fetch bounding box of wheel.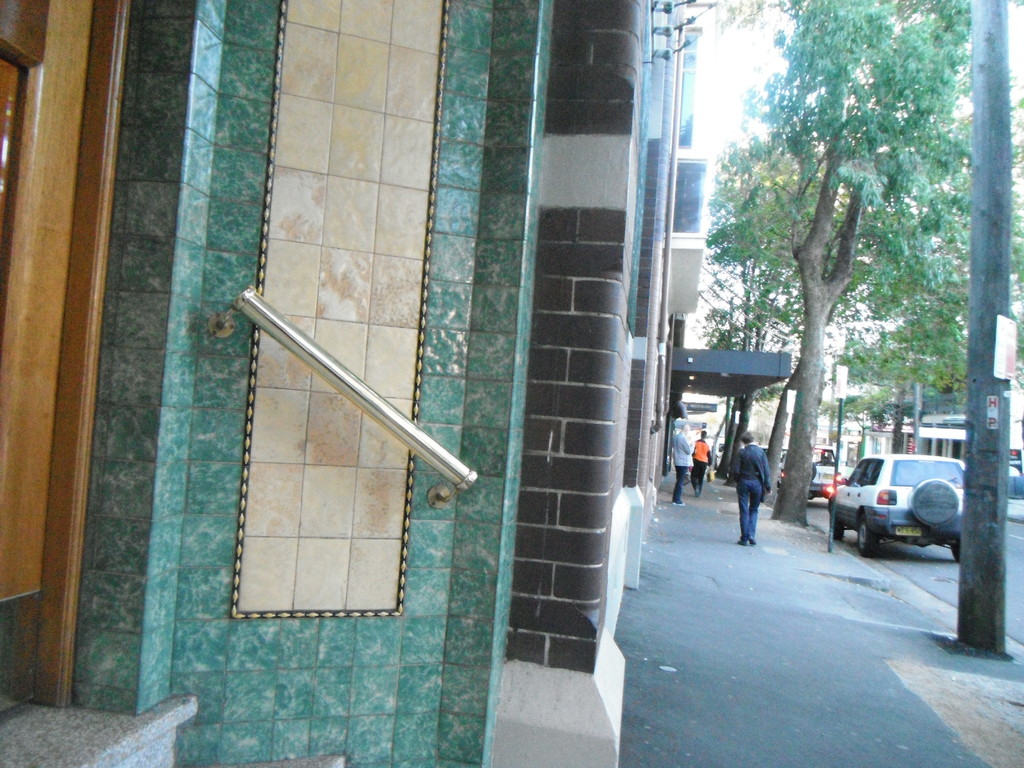
Bbox: x1=907, y1=479, x2=968, y2=525.
